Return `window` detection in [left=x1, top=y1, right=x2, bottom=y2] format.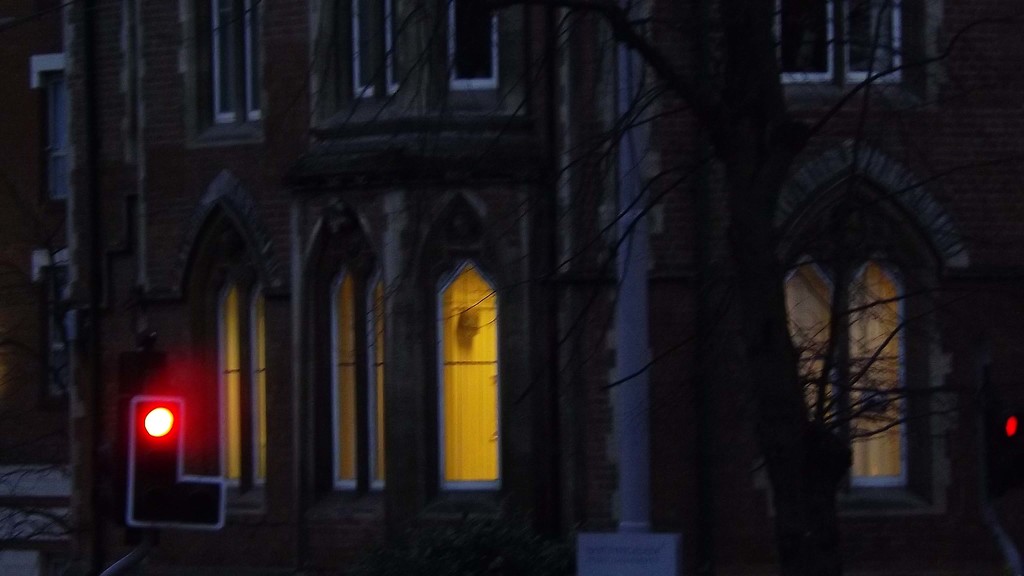
[left=212, top=0, right=259, bottom=126].
